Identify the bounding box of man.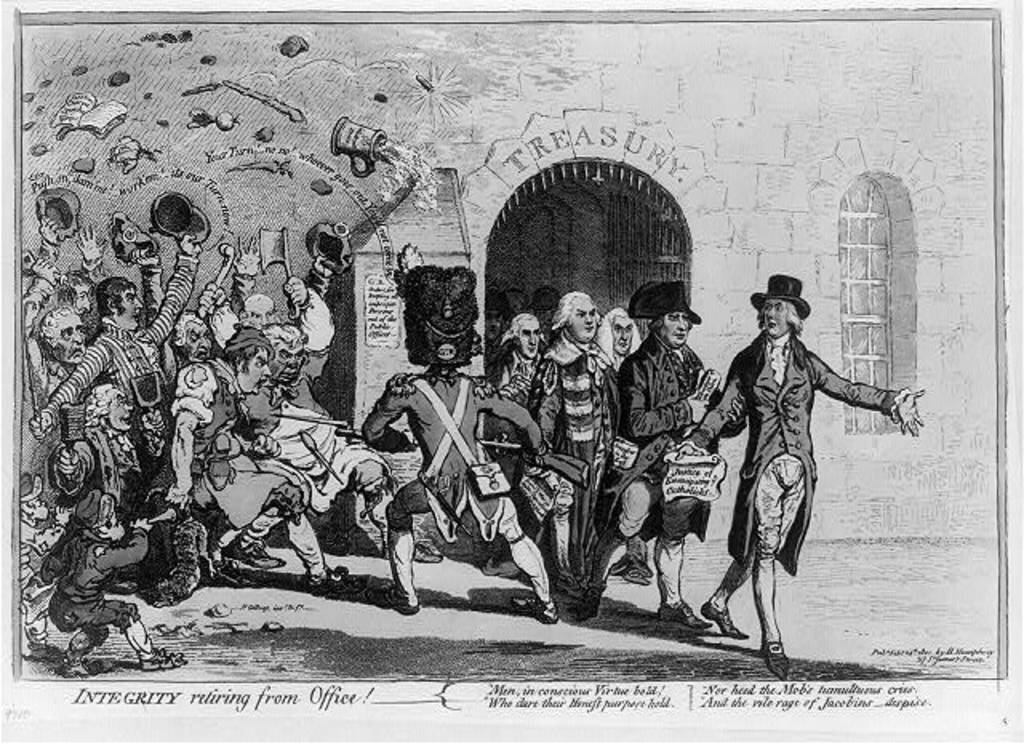
(x1=707, y1=264, x2=898, y2=656).
